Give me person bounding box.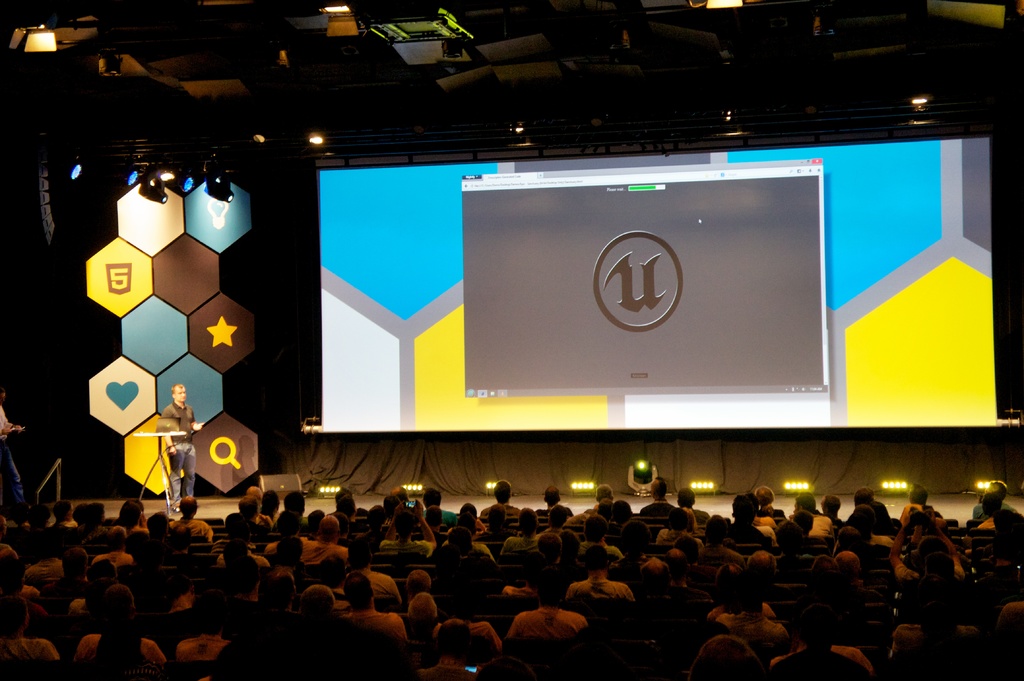
<bbox>163, 381, 197, 509</bbox>.
